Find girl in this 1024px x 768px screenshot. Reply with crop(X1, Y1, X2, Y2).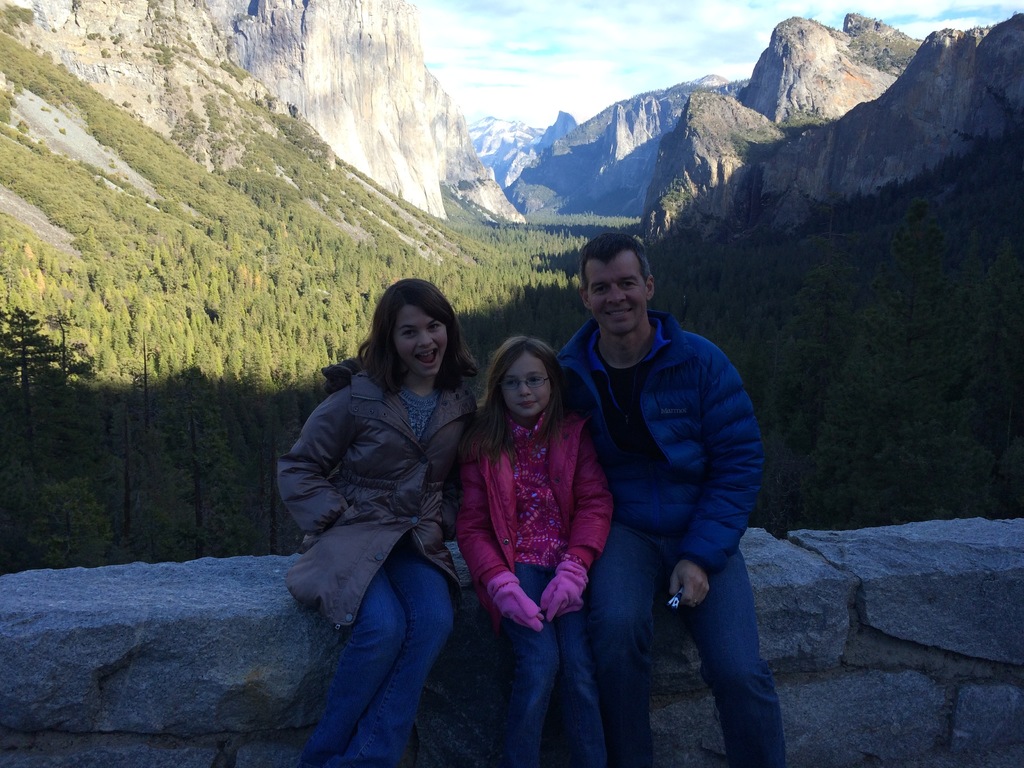
crop(277, 279, 476, 767).
